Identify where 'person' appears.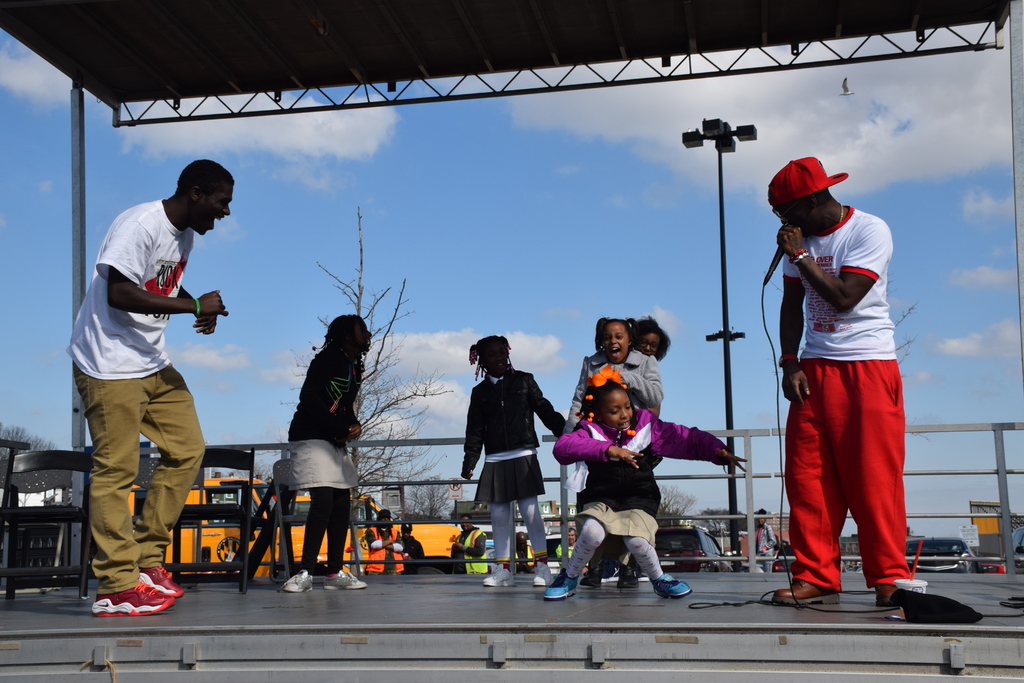
Appears at rect(90, 161, 235, 608).
